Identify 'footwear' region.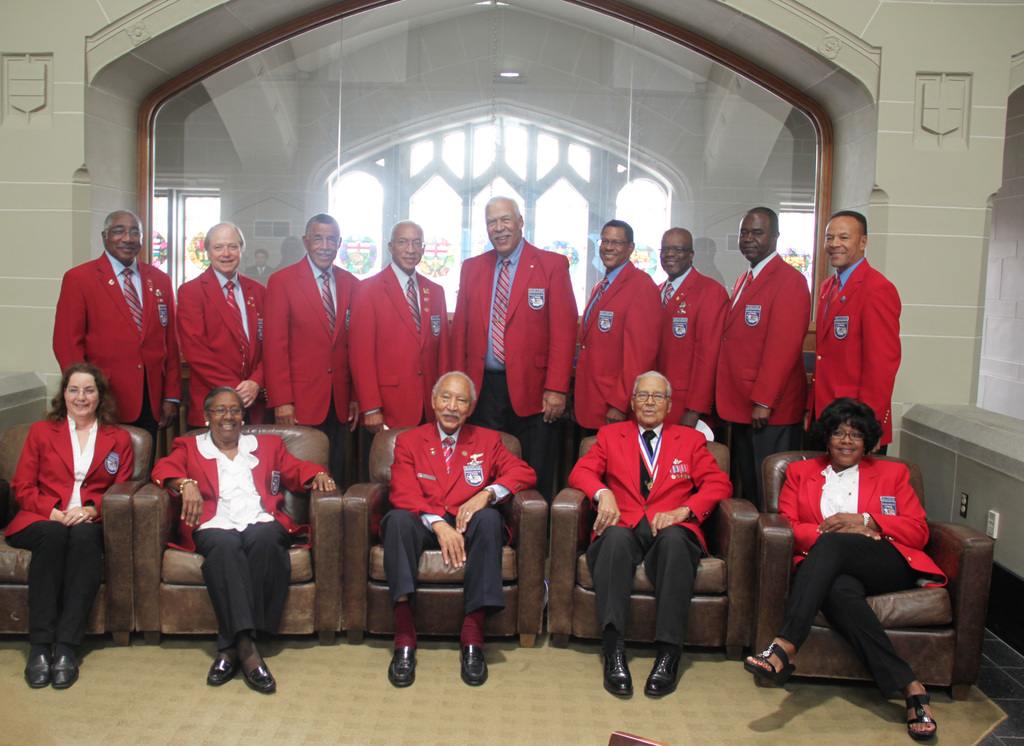
Region: {"left": 387, "top": 641, "right": 420, "bottom": 686}.
